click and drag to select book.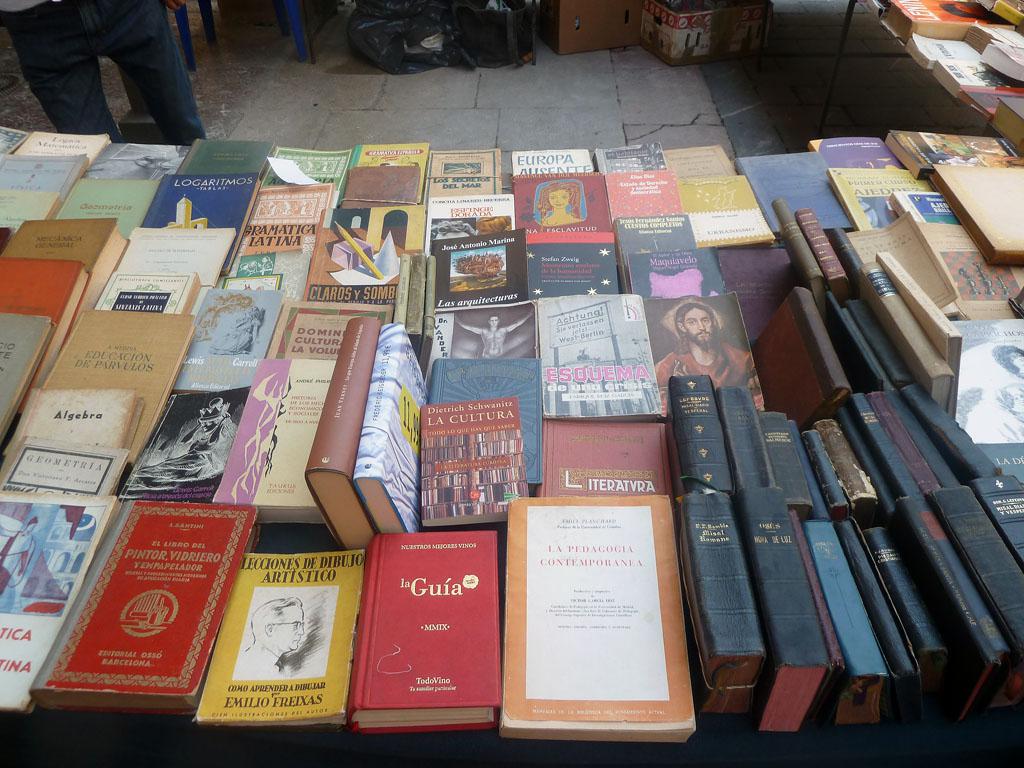
Selection: (487, 500, 701, 725).
